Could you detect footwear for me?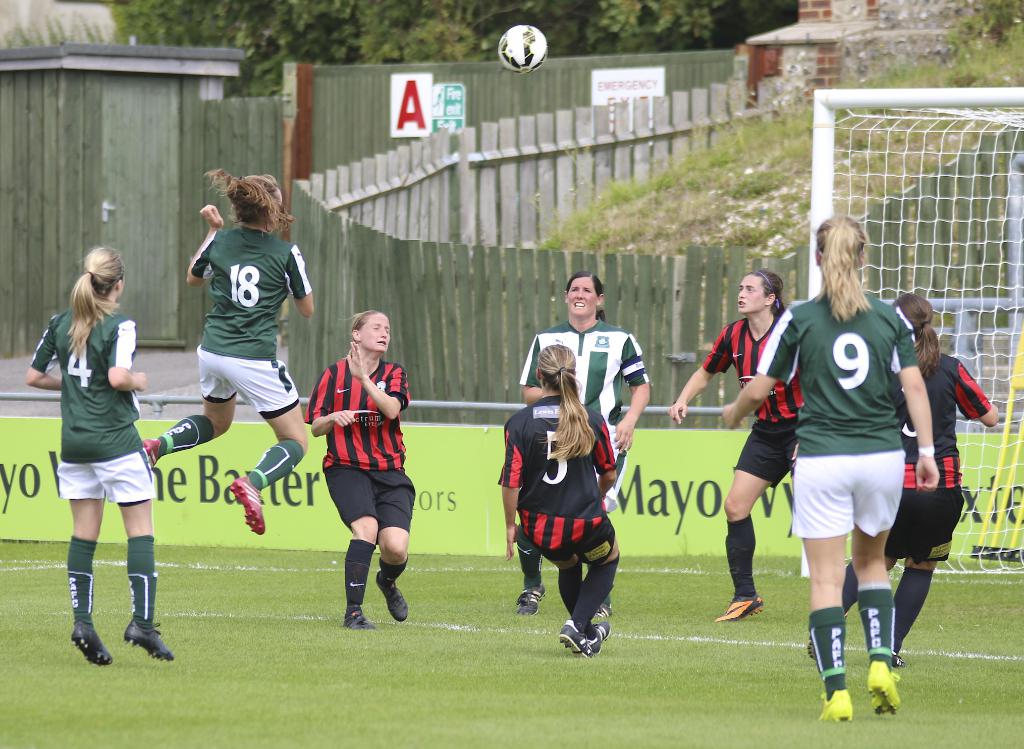
Detection result: {"x1": 587, "y1": 616, "x2": 613, "y2": 641}.
